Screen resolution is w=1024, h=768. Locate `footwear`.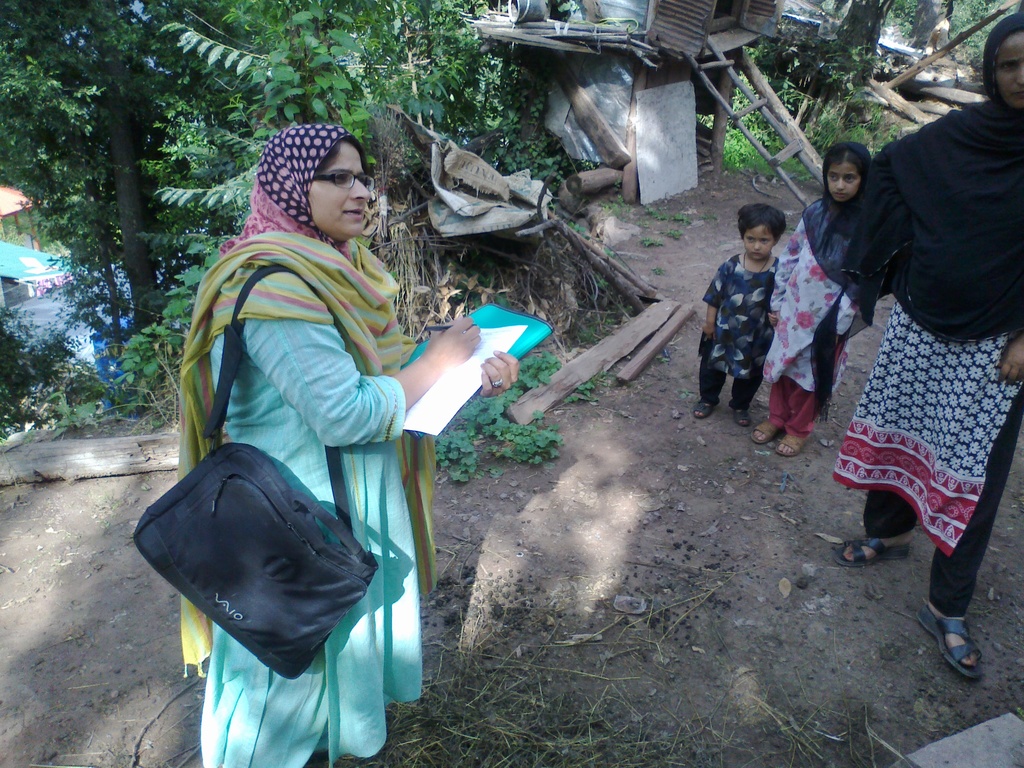
927,586,1002,685.
